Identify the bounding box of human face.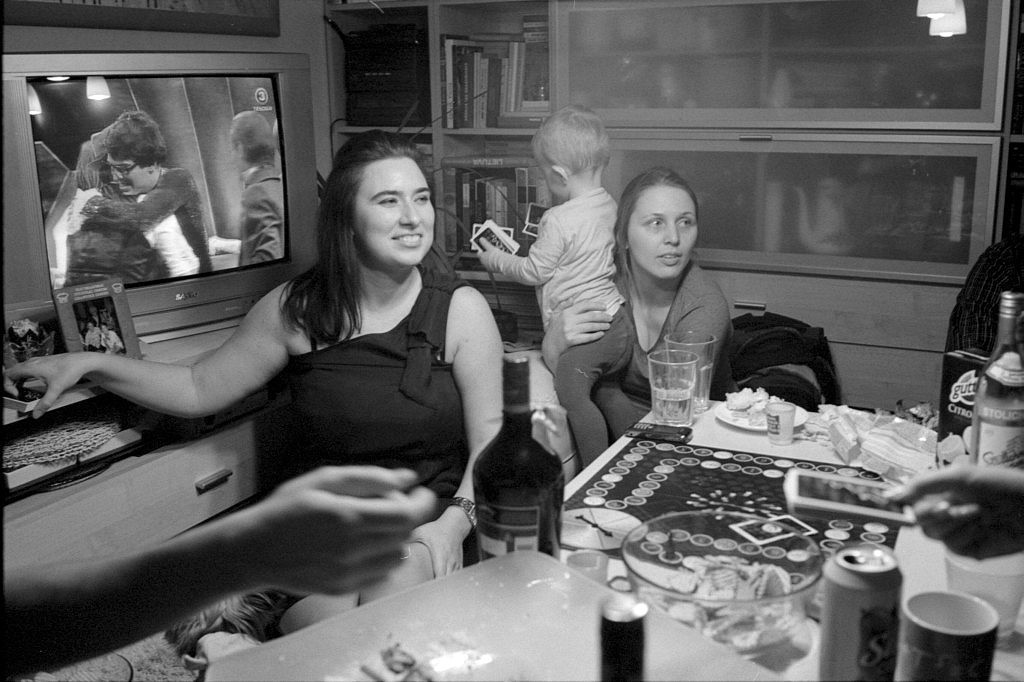
{"x1": 632, "y1": 190, "x2": 698, "y2": 277}.
